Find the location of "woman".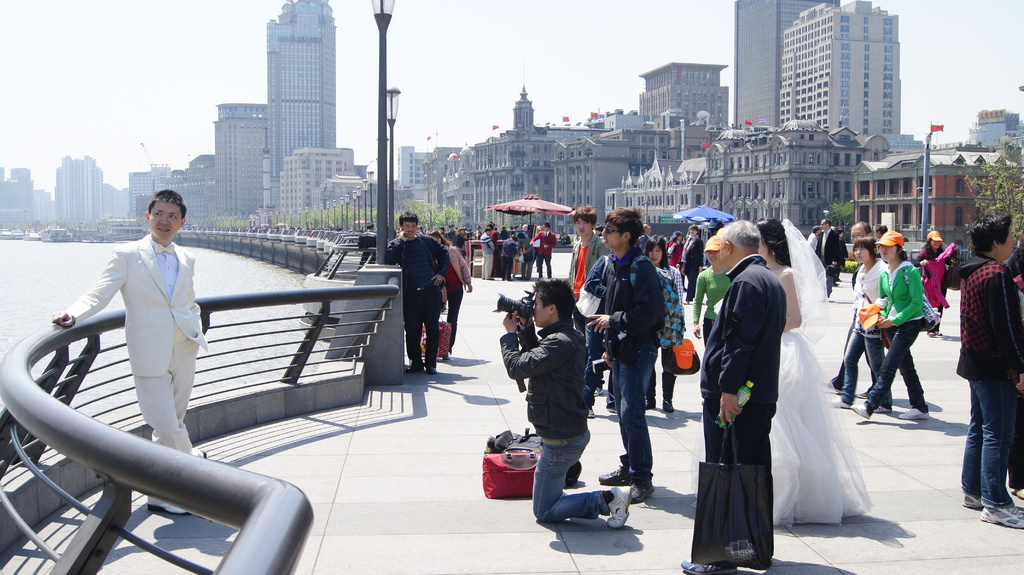
Location: bbox=(643, 234, 682, 412).
